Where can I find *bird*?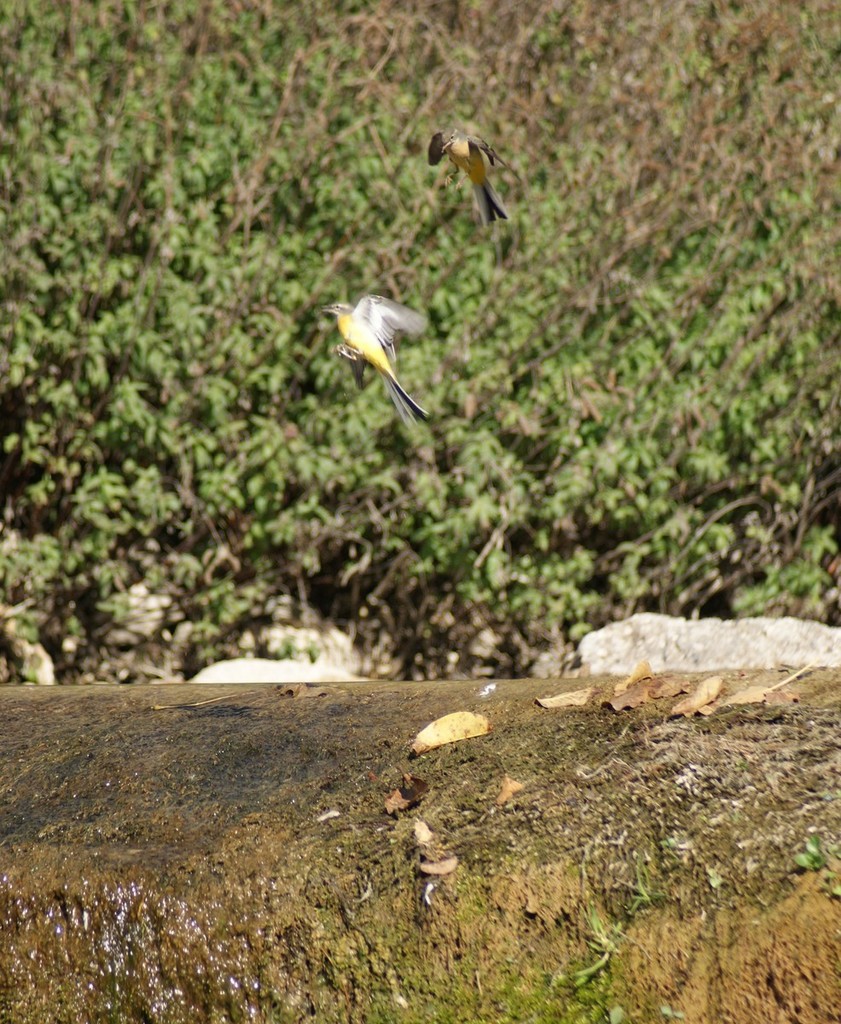
You can find it at <region>327, 295, 443, 423</region>.
